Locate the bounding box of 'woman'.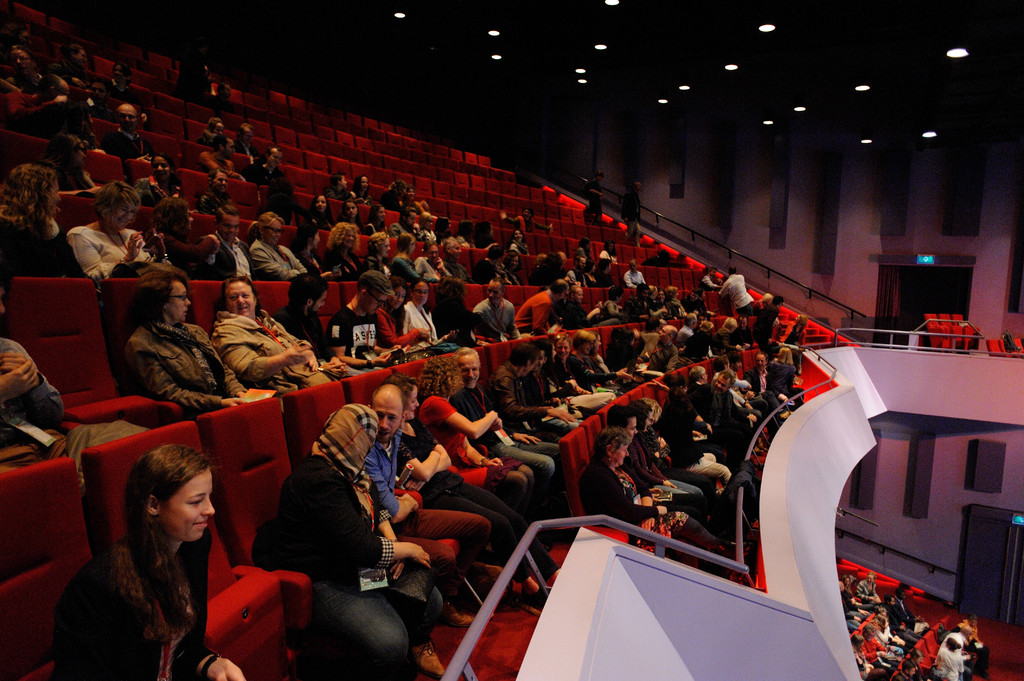
Bounding box: crop(390, 232, 420, 278).
